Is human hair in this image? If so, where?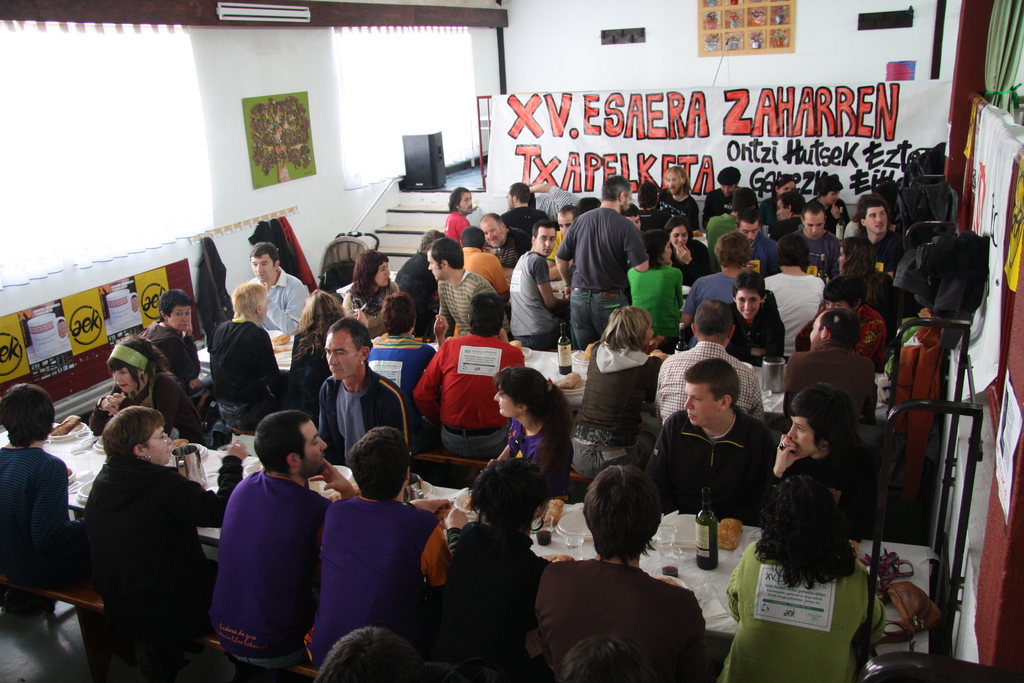
Yes, at region(509, 182, 532, 206).
